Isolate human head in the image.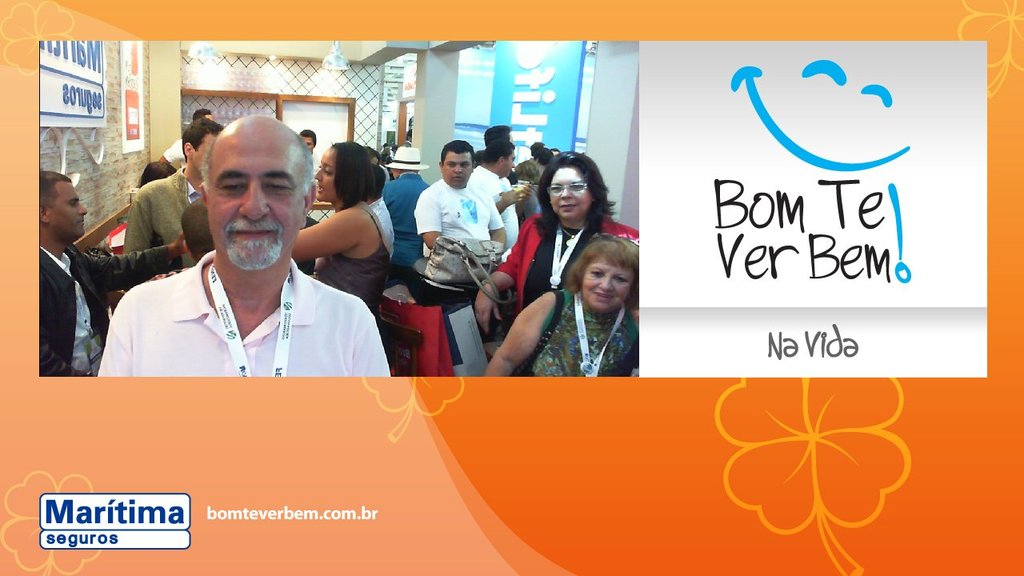
Isolated region: <bbox>388, 146, 430, 179</bbox>.
